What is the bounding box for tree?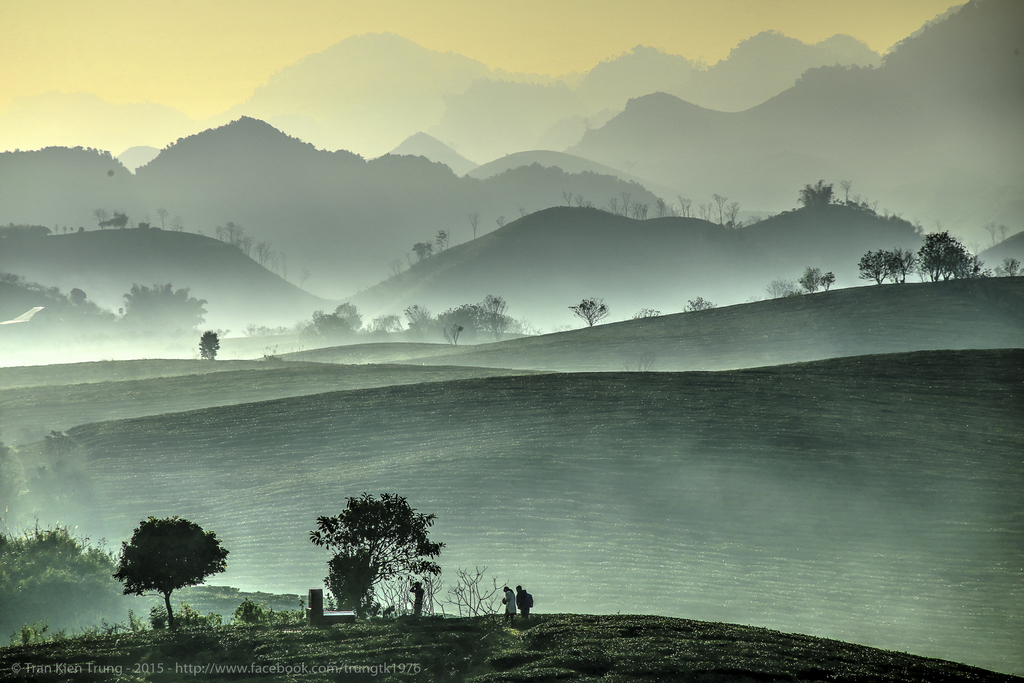
locate(855, 249, 913, 290).
